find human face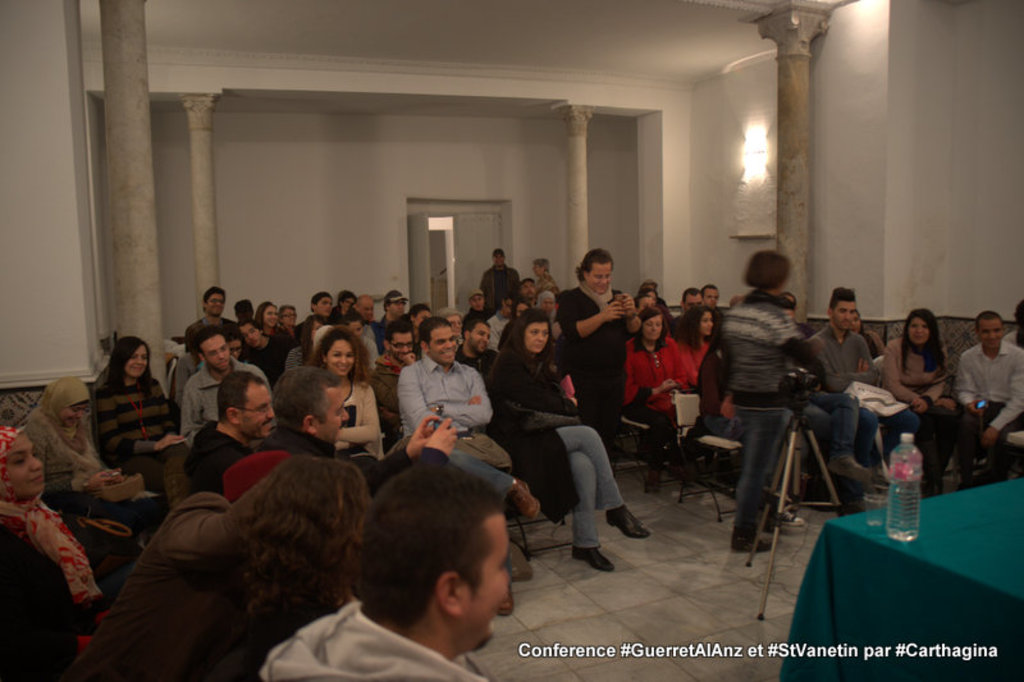
[640, 312, 660, 343]
